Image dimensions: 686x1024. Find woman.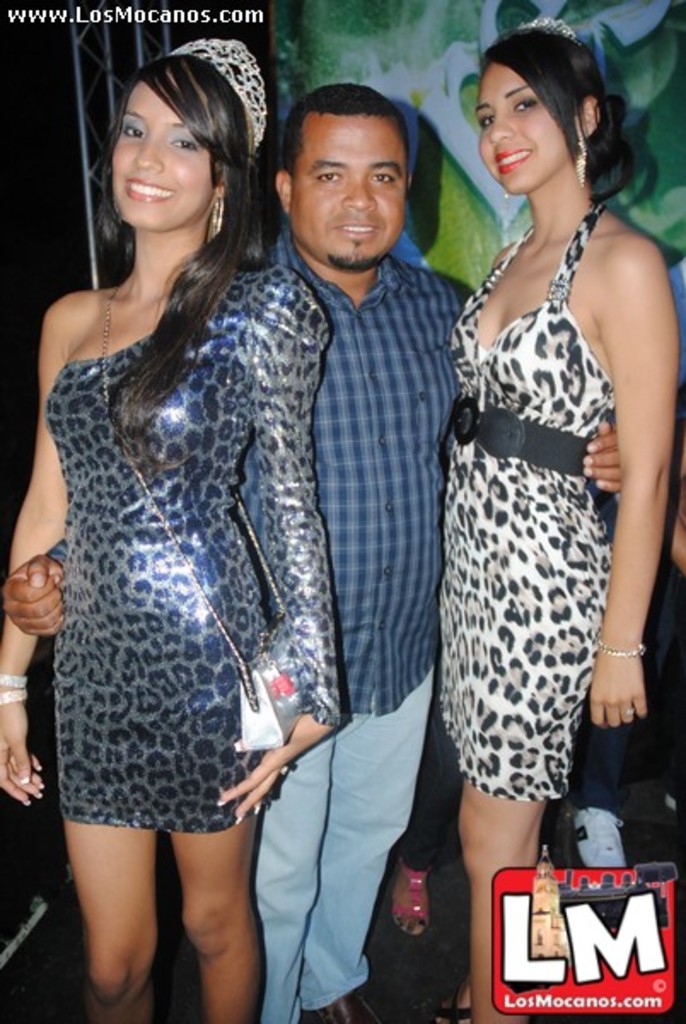
select_region(0, 31, 343, 1022).
